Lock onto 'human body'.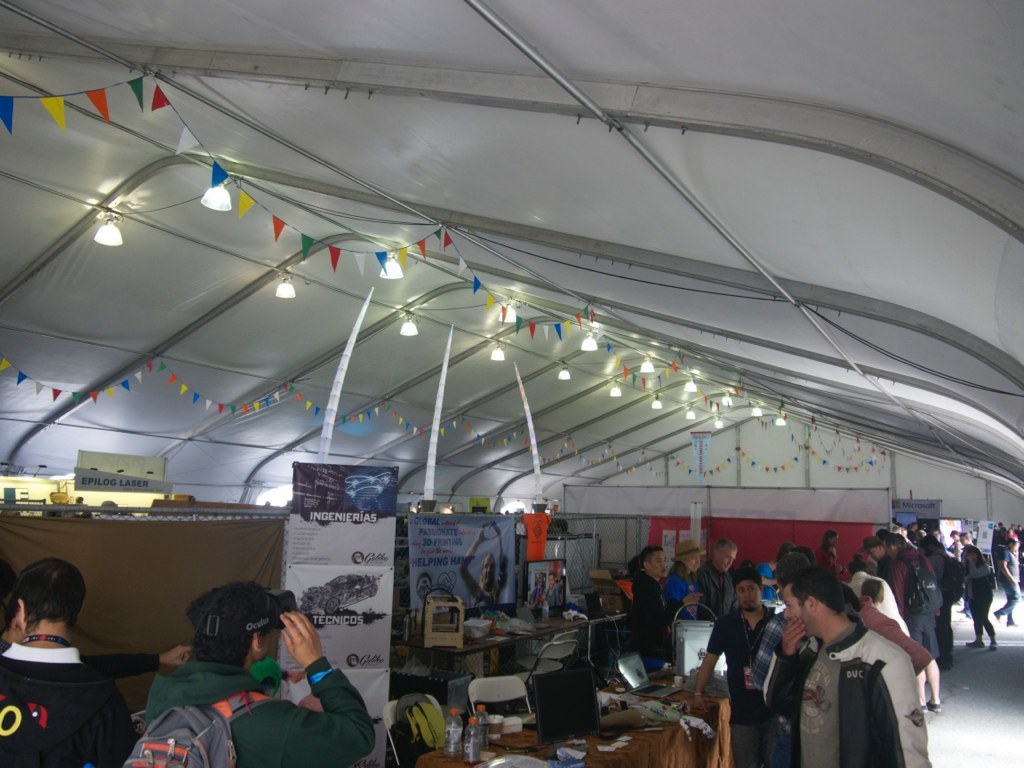
Locked: (696,558,780,761).
